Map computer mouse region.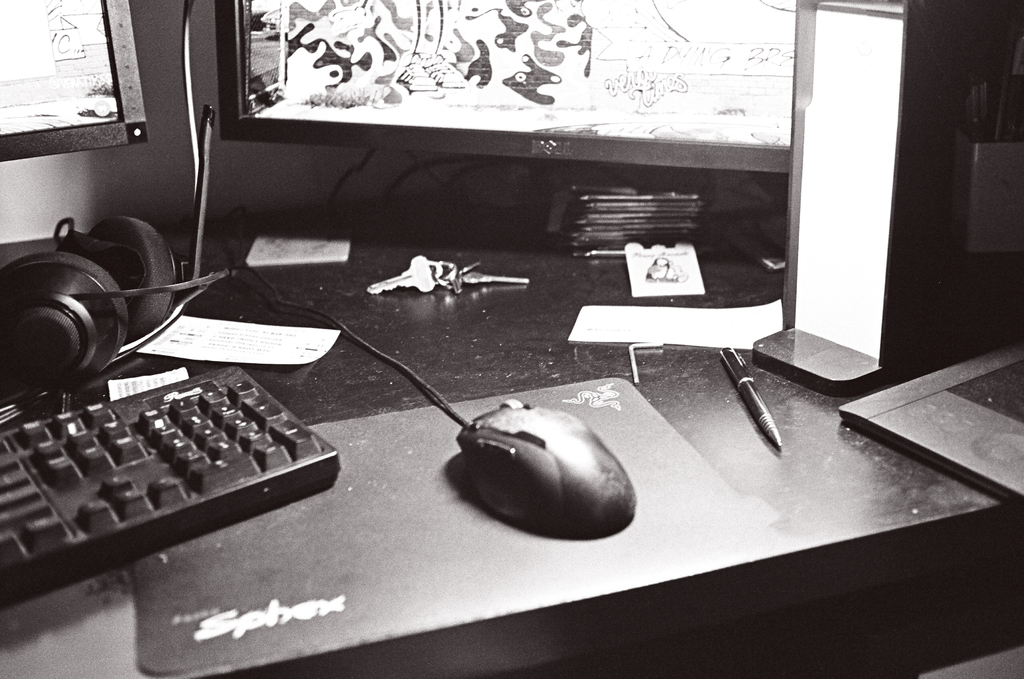
Mapped to {"left": 454, "top": 397, "right": 636, "bottom": 535}.
